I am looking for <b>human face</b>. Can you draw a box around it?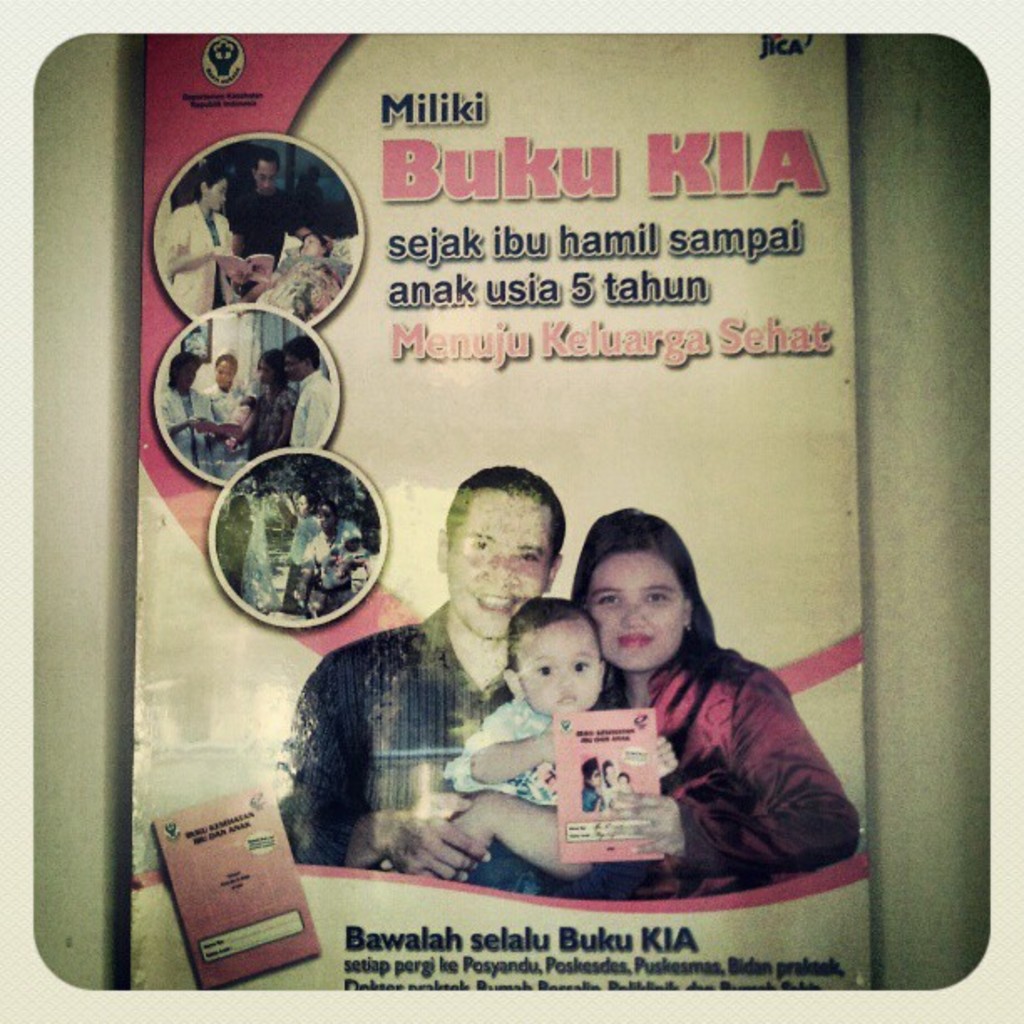
Sure, the bounding box is bbox=[515, 616, 599, 713].
